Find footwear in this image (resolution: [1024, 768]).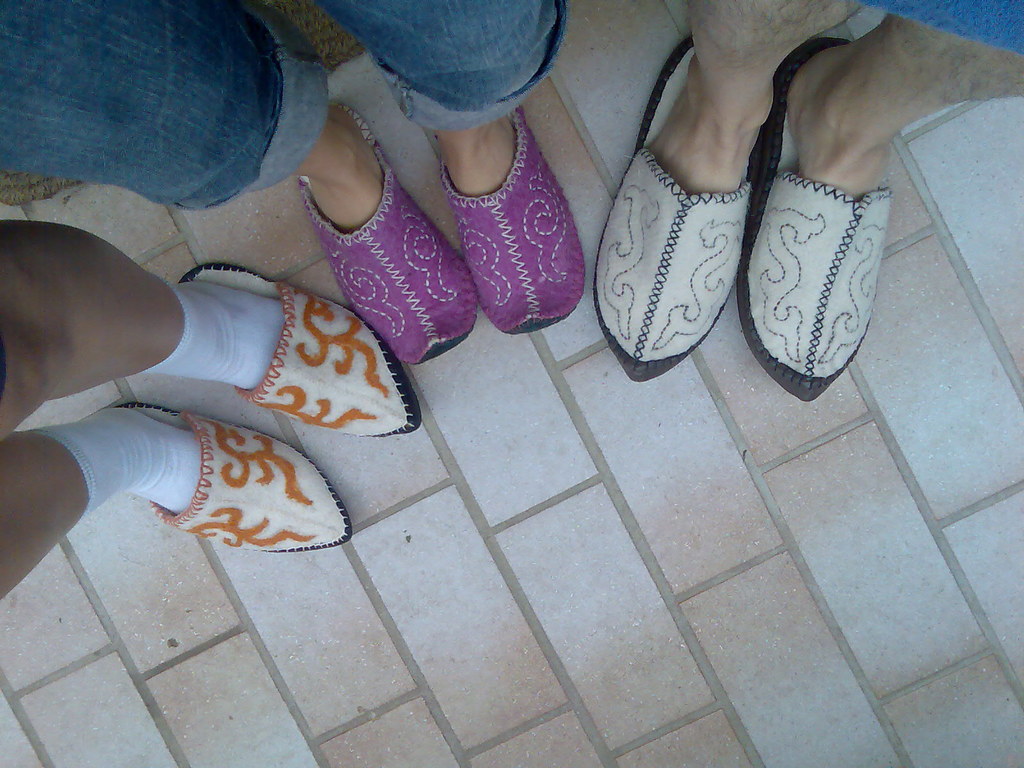
locate(163, 252, 425, 440).
